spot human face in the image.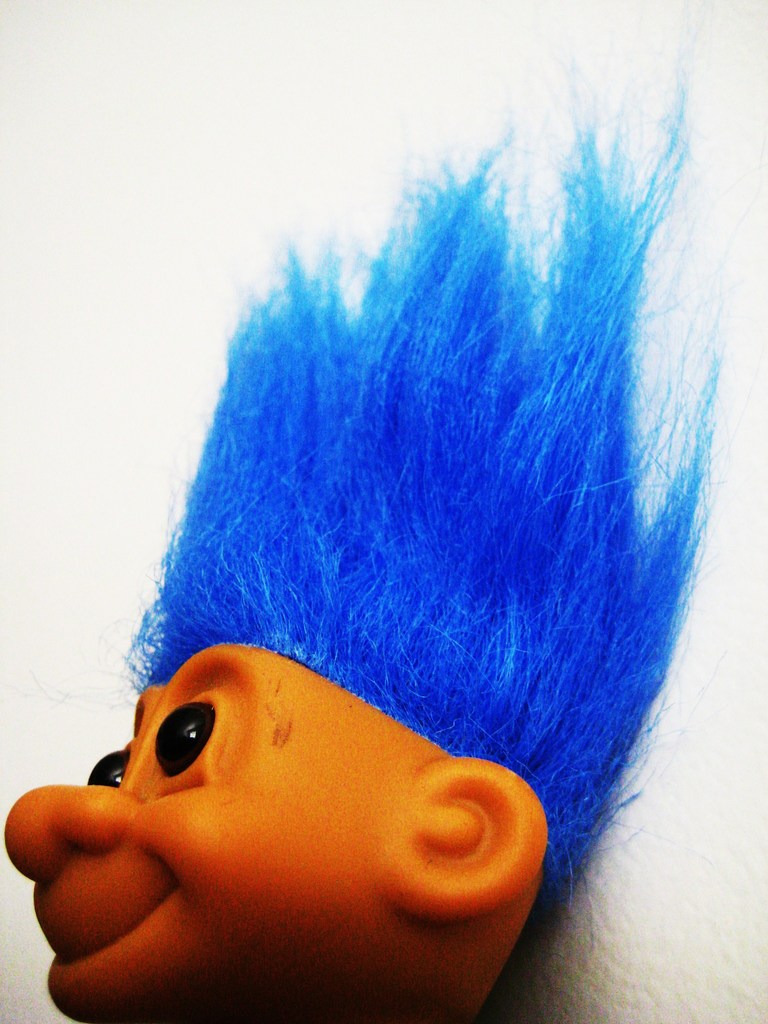
human face found at Rect(2, 643, 397, 1023).
